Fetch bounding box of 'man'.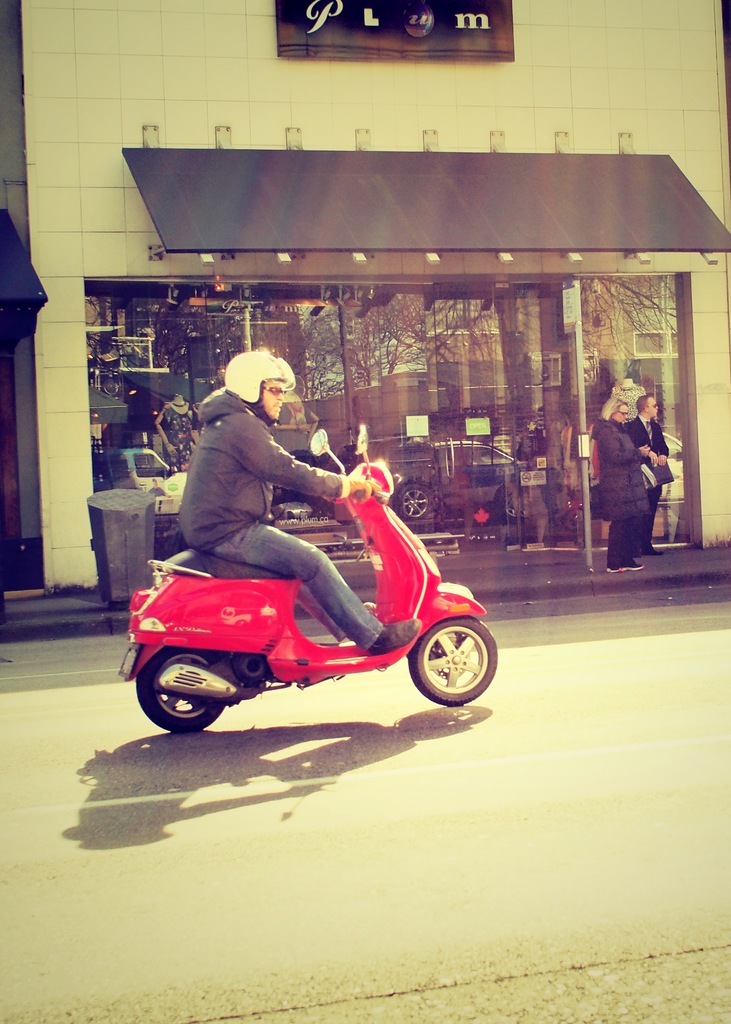
Bbox: (x1=142, y1=358, x2=451, y2=717).
